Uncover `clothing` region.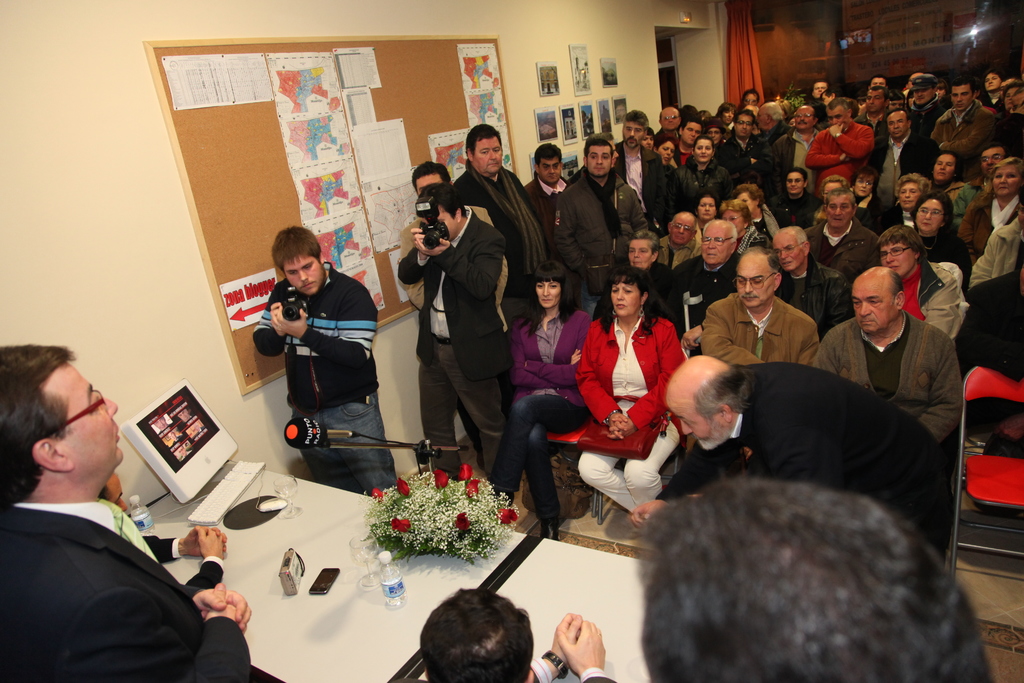
Uncovered: <bbox>899, 259, 963, 337</bbox>.
